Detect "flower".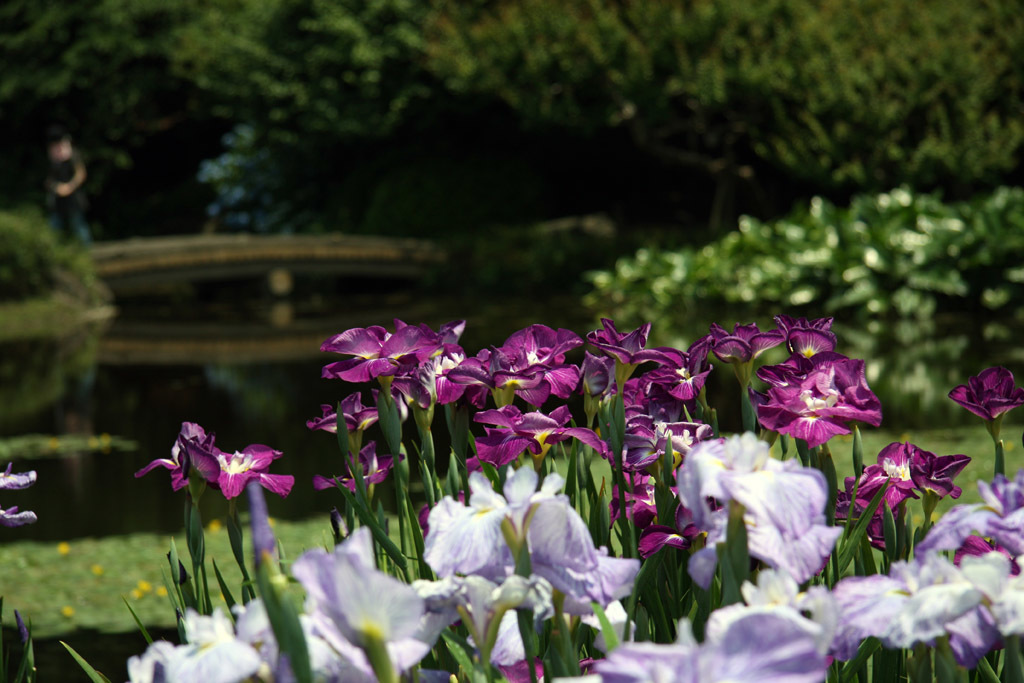
Detected at locate(843, 437, 976, 514).
